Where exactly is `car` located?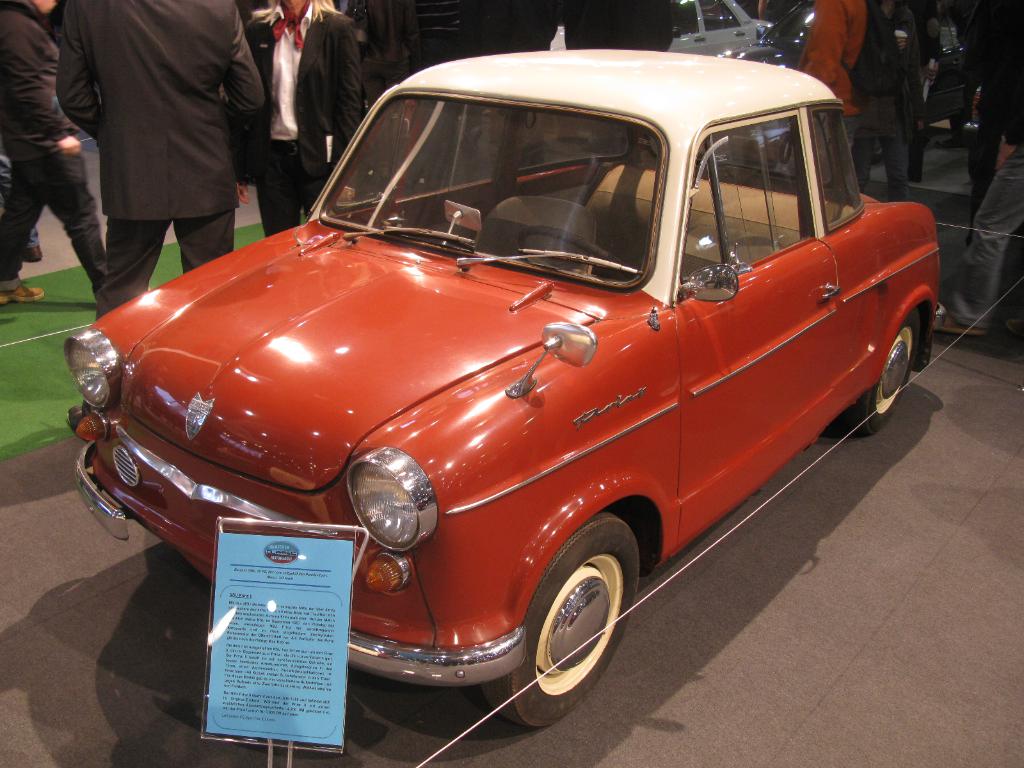
Its bounding box is 62/49/948/730.
